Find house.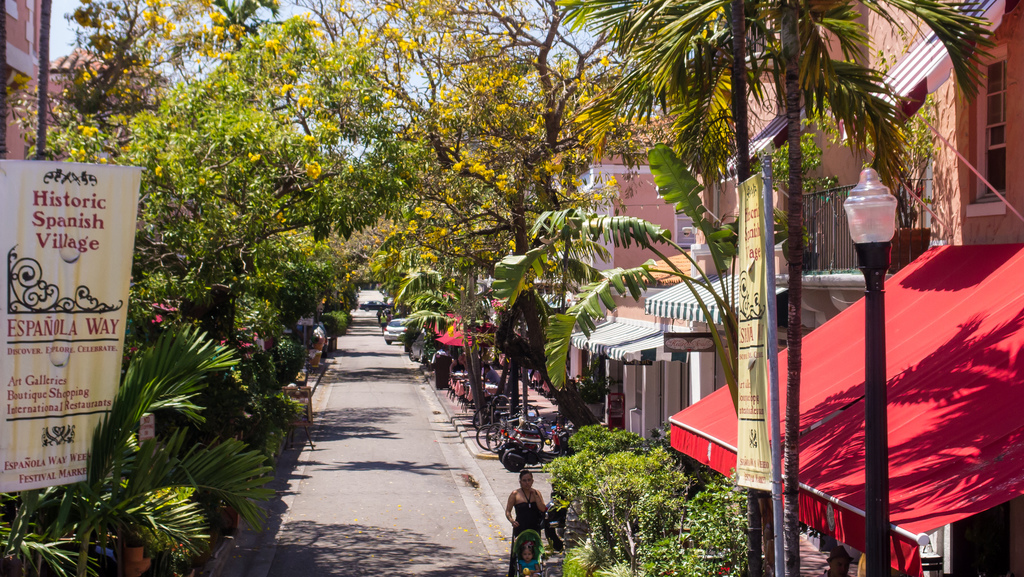
box(709, 0, 1023, 576).
